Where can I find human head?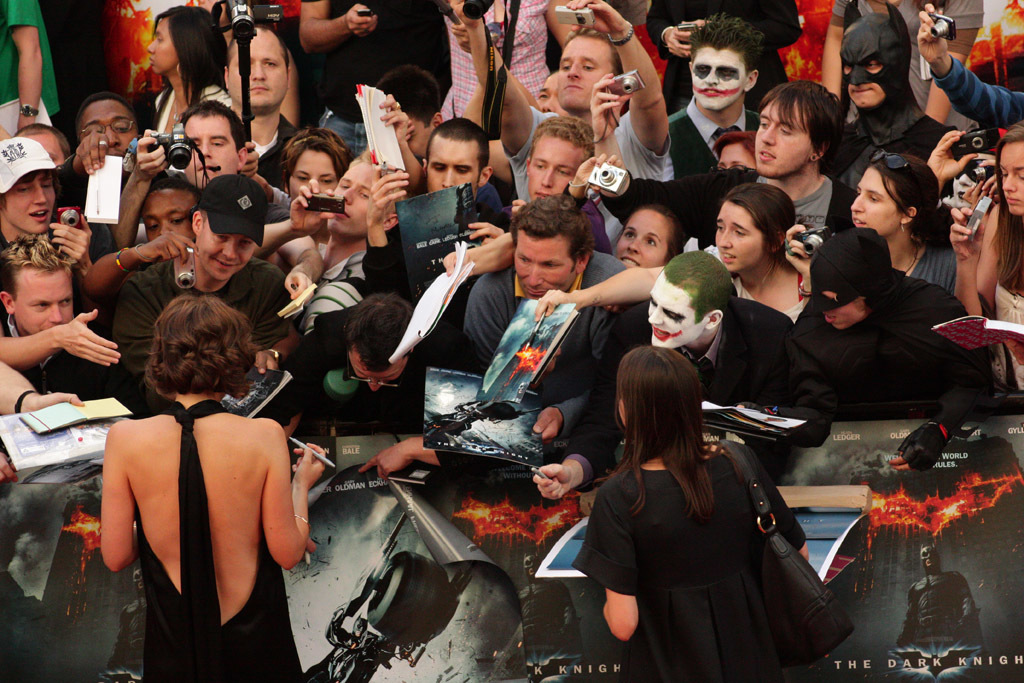
You can find it at detection(280, 129, 352, 202).
